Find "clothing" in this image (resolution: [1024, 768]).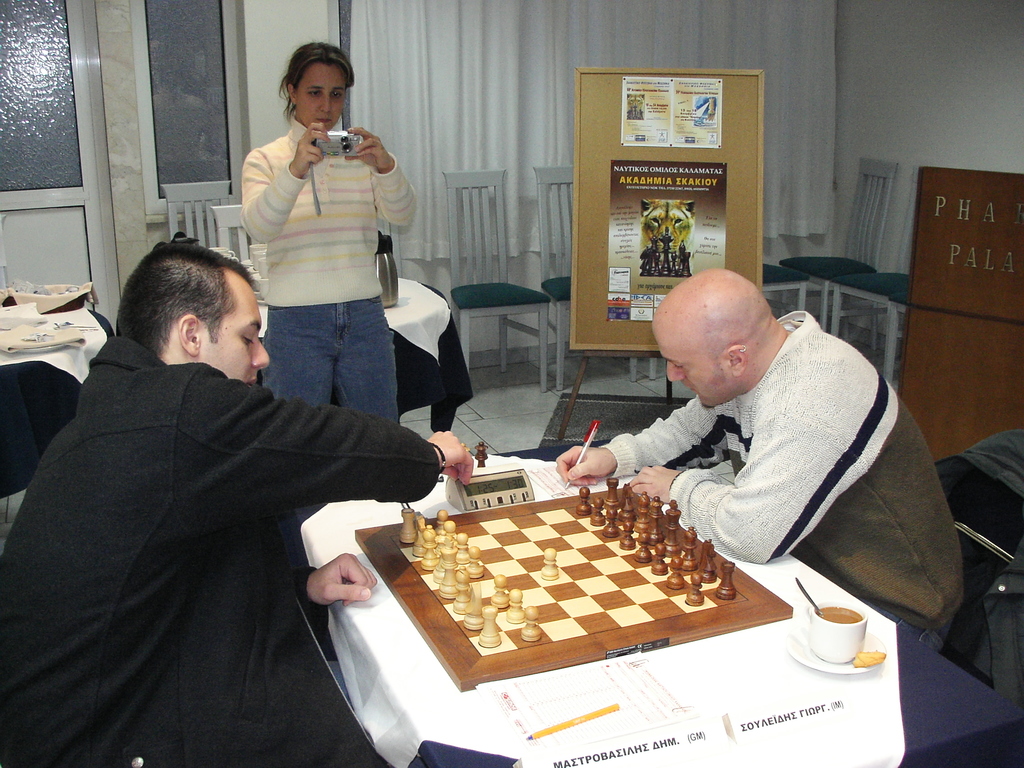
591,307,968,643.
